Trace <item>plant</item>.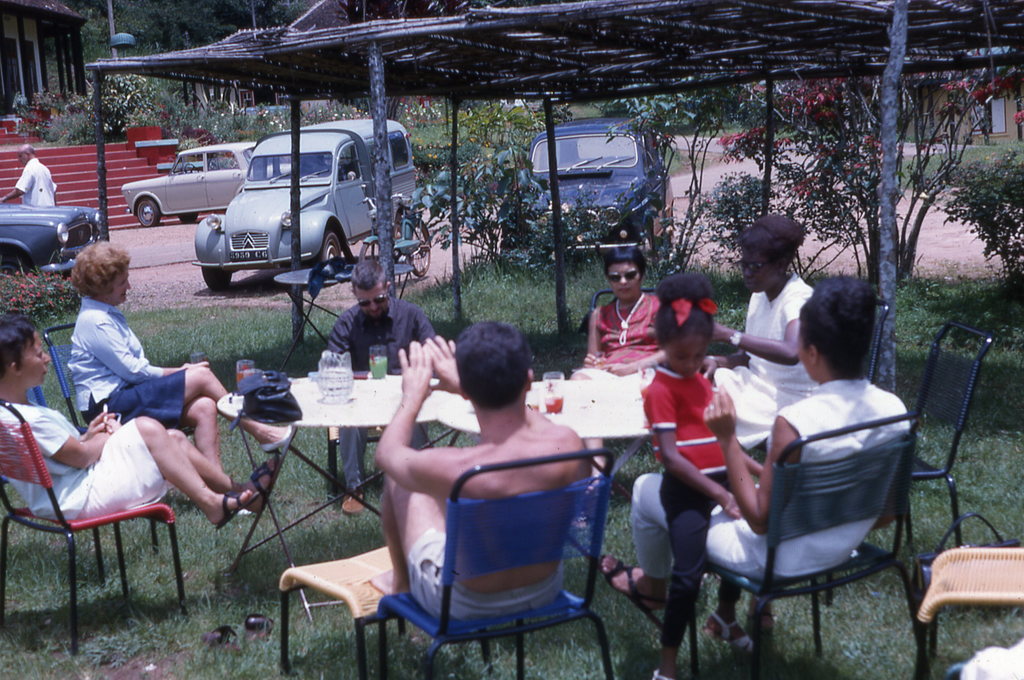
Traced to bbox=[100, 73, 156, 133].
